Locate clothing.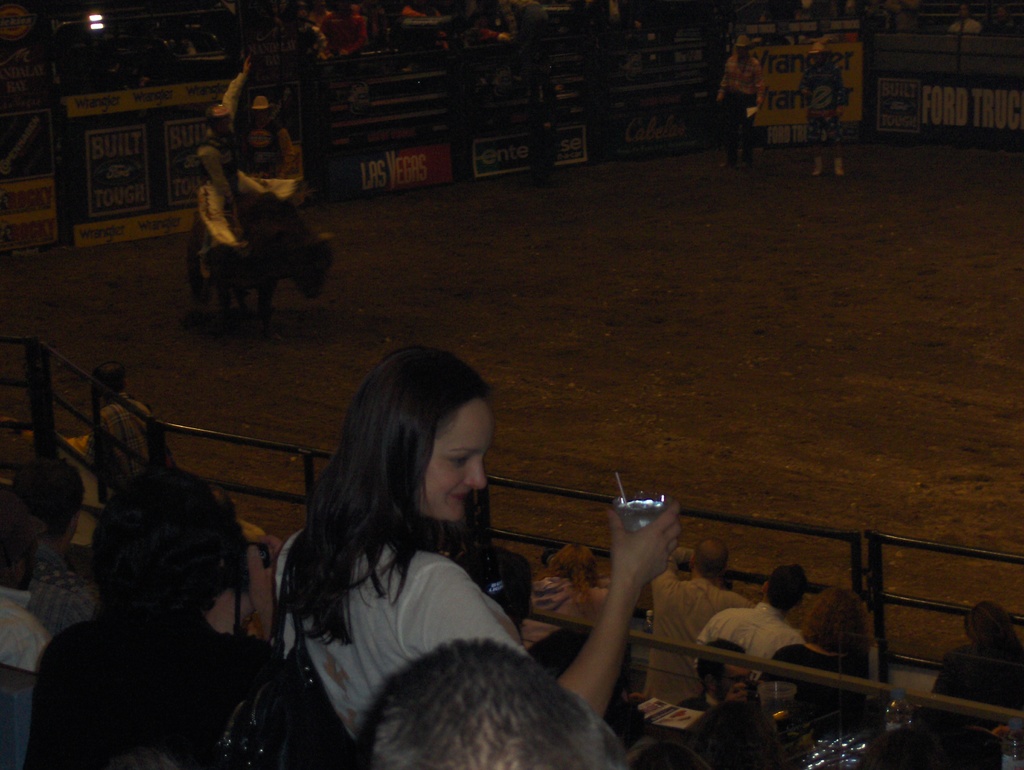
Bounding box: <box>36,539,92,639</box>.
